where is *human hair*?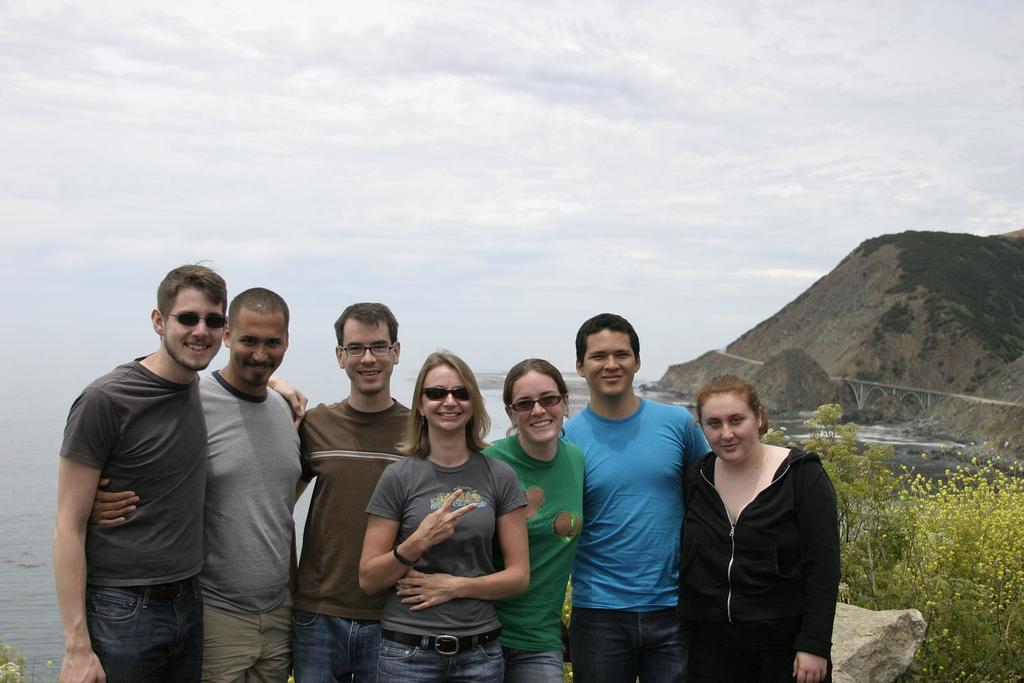
(x1=332, y1=300, x2=399, y2=357).
